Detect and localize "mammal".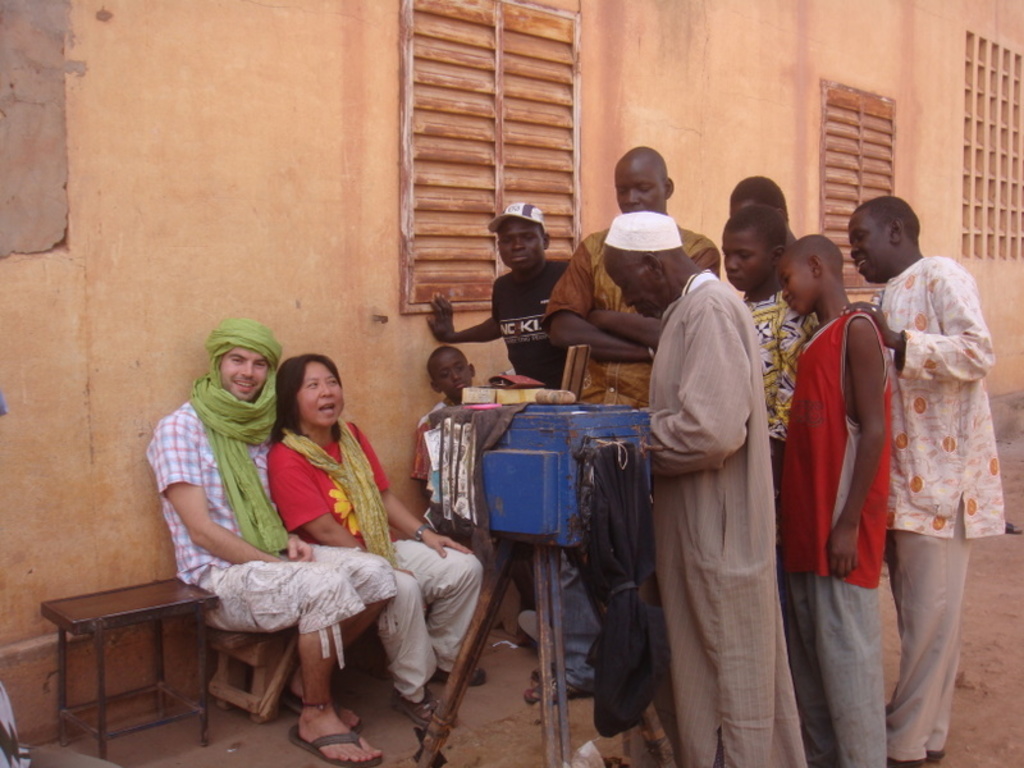
Localized at (846, 192, 1006, 767).
